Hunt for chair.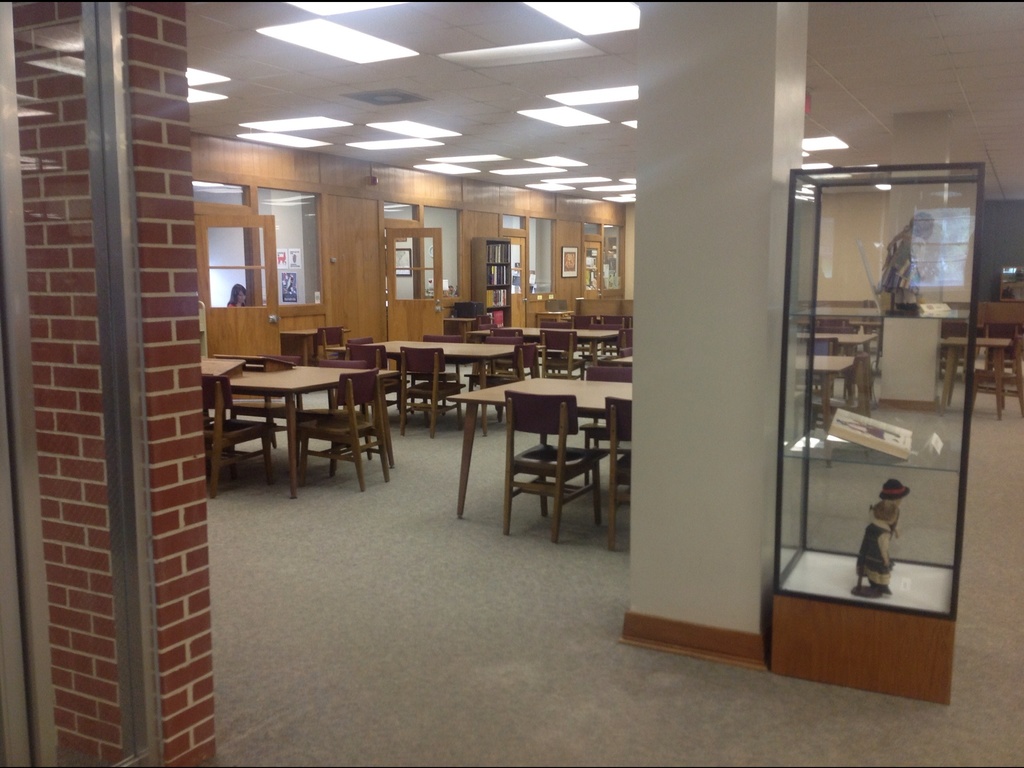
Hunted down at locate(488, 325, 534, 378).
